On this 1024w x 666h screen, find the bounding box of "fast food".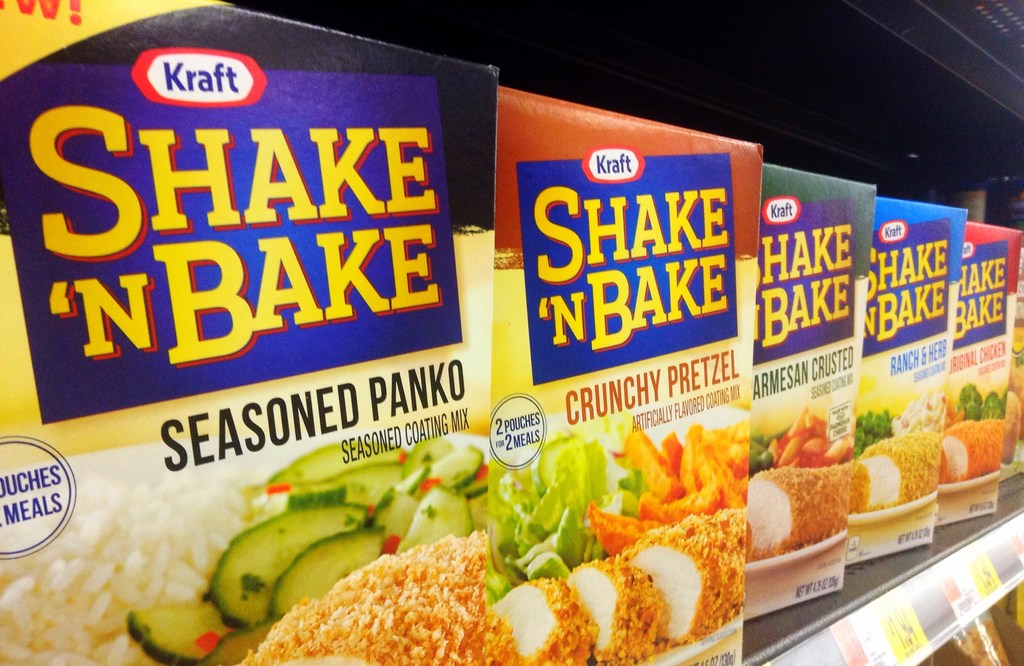
Bounding box: locate(230, 528, 525, 665).
